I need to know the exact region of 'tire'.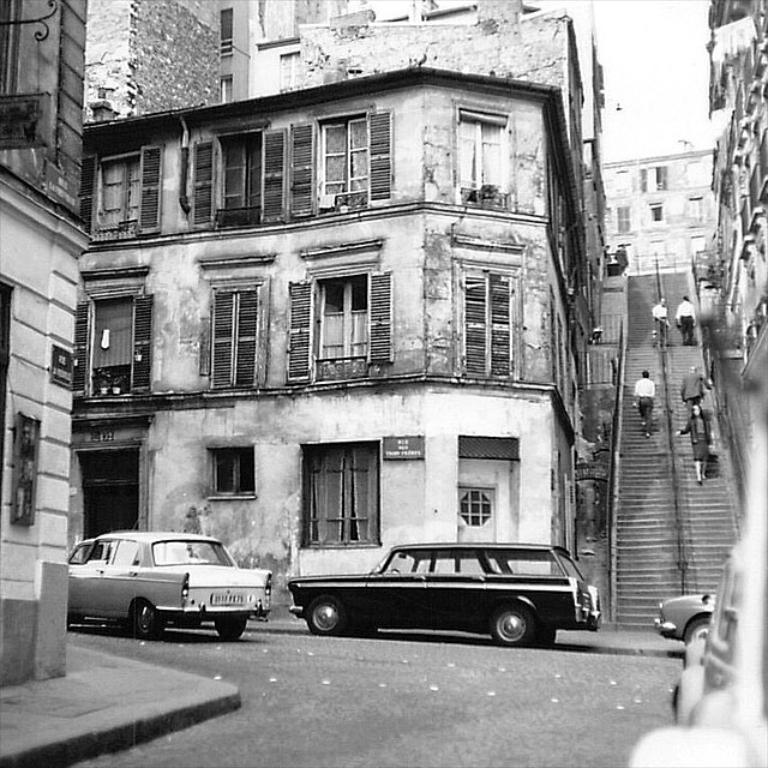
Region: 686, 619, 710, 641.
